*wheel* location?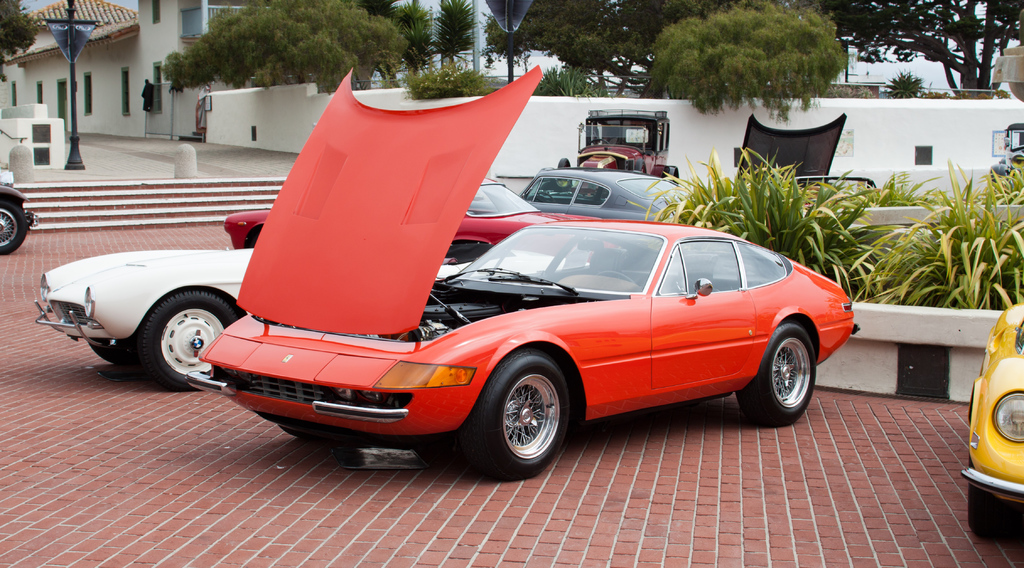
138,289,240,393
